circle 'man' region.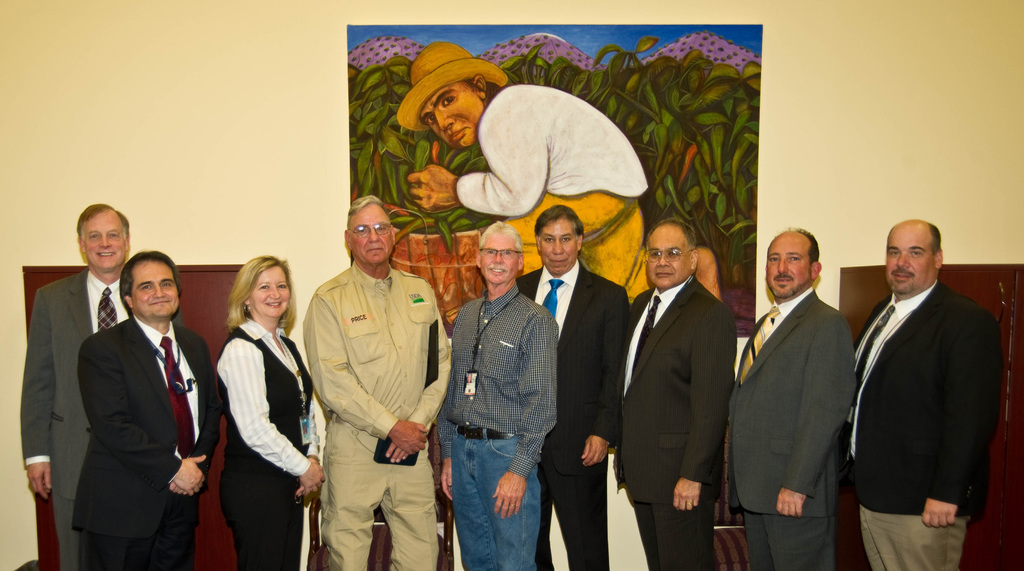
Region: 724,227,855,570.
